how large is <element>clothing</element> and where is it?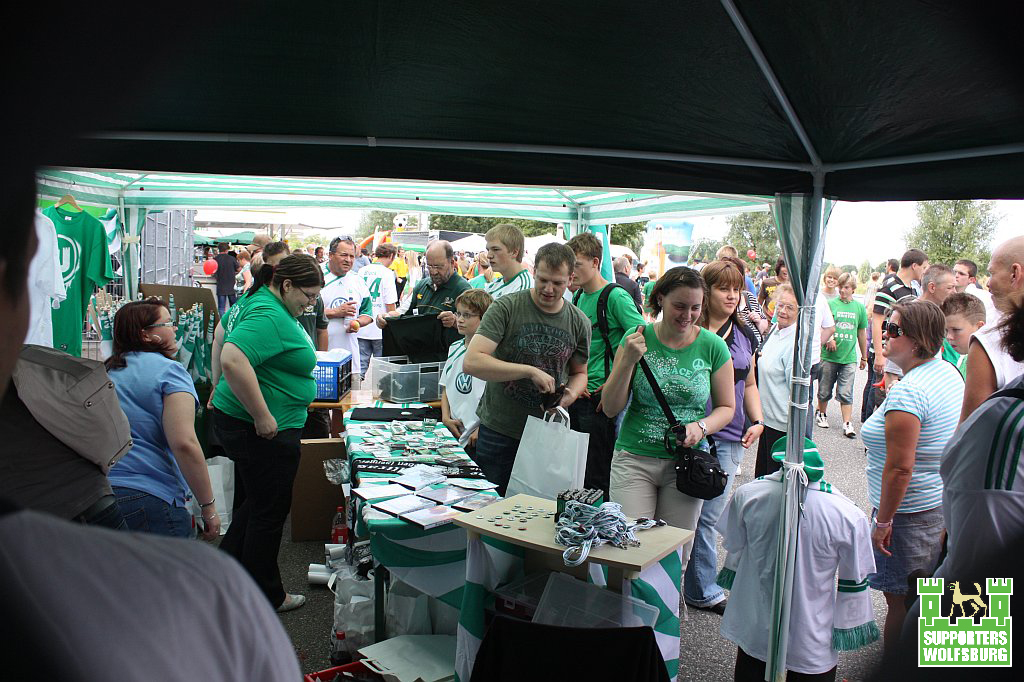
Bounding box: select_region(0, 503, 304, 681).
